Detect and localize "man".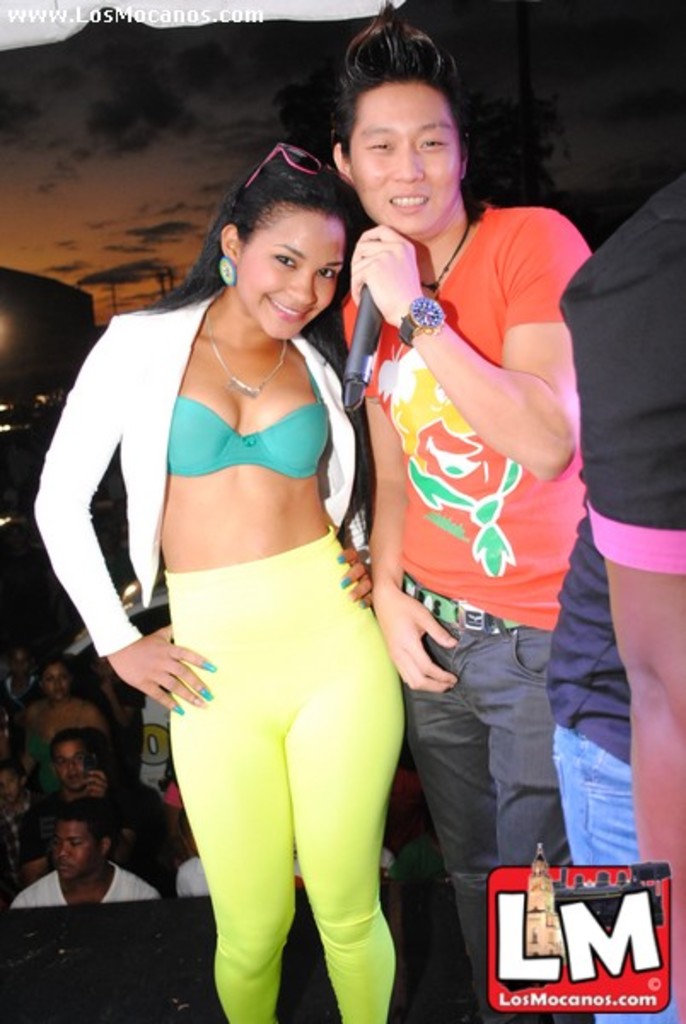
Localized at (left=309, top=55, right=630, bottom=1004).
